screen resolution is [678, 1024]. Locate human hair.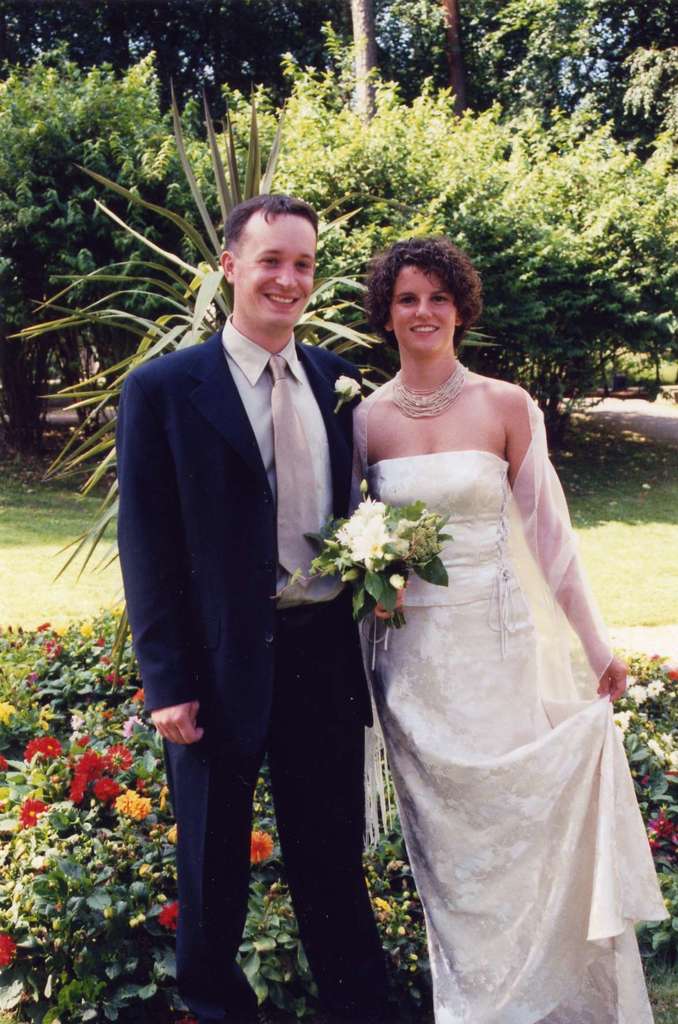
[367, 225, 483, 356].
